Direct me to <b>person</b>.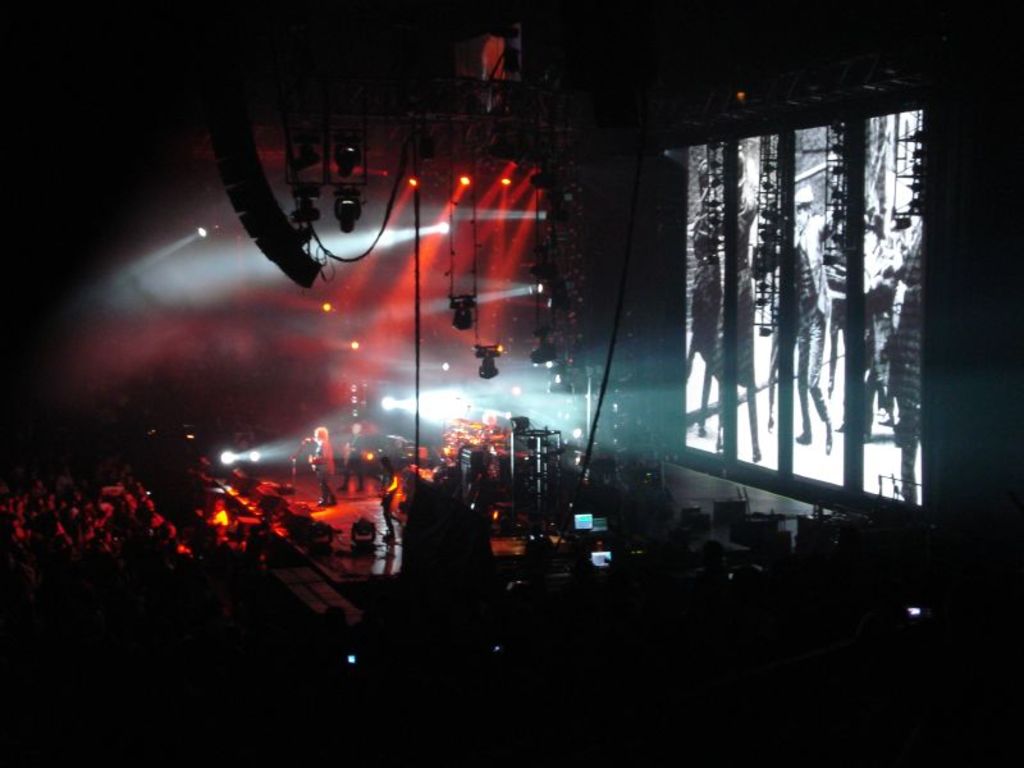
Direction: bbox(374, 449, 403, 548).
